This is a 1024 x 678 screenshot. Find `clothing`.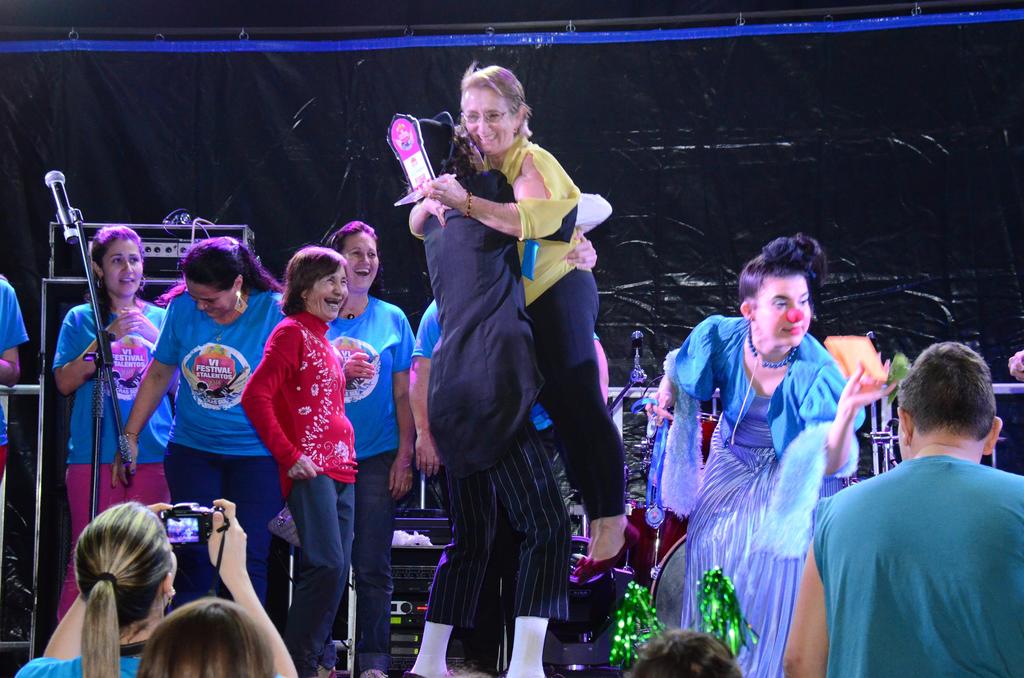
Bounding box: l=15, t=654, r=143, b=677.
